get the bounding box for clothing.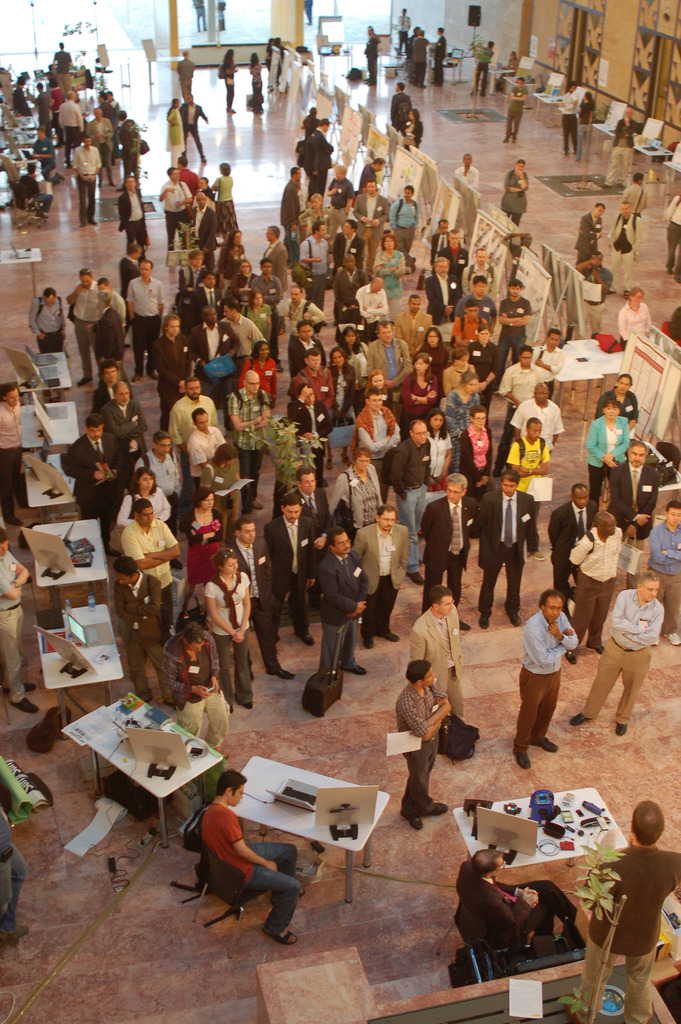
x1=356 y1=187 x2=391 y2=273.
